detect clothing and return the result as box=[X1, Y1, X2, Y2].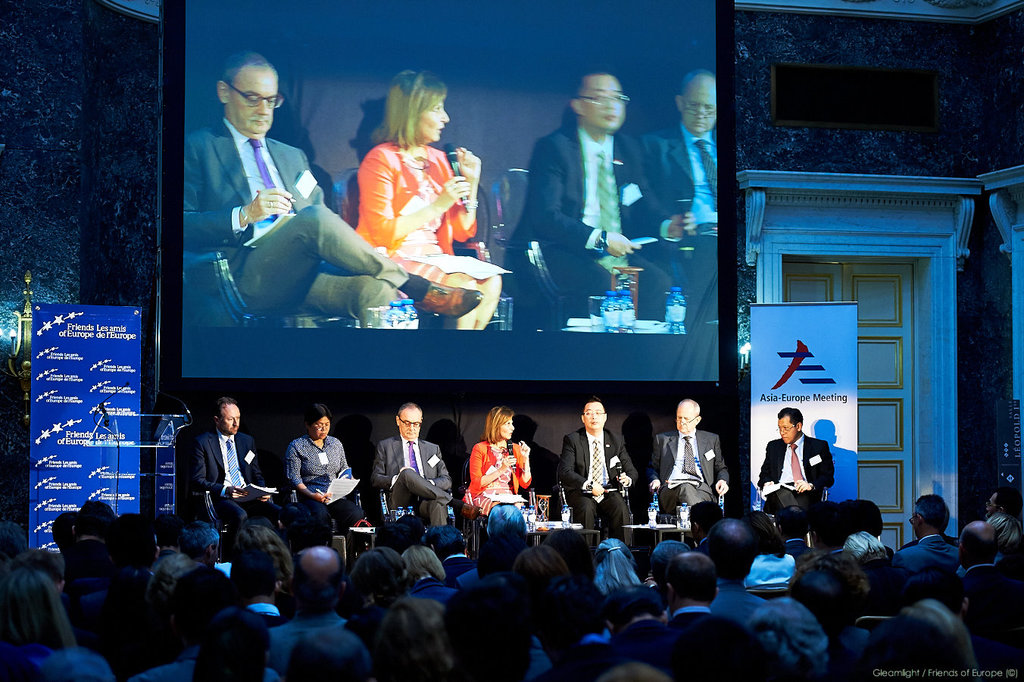
box=[554, 425, 634, 552].
